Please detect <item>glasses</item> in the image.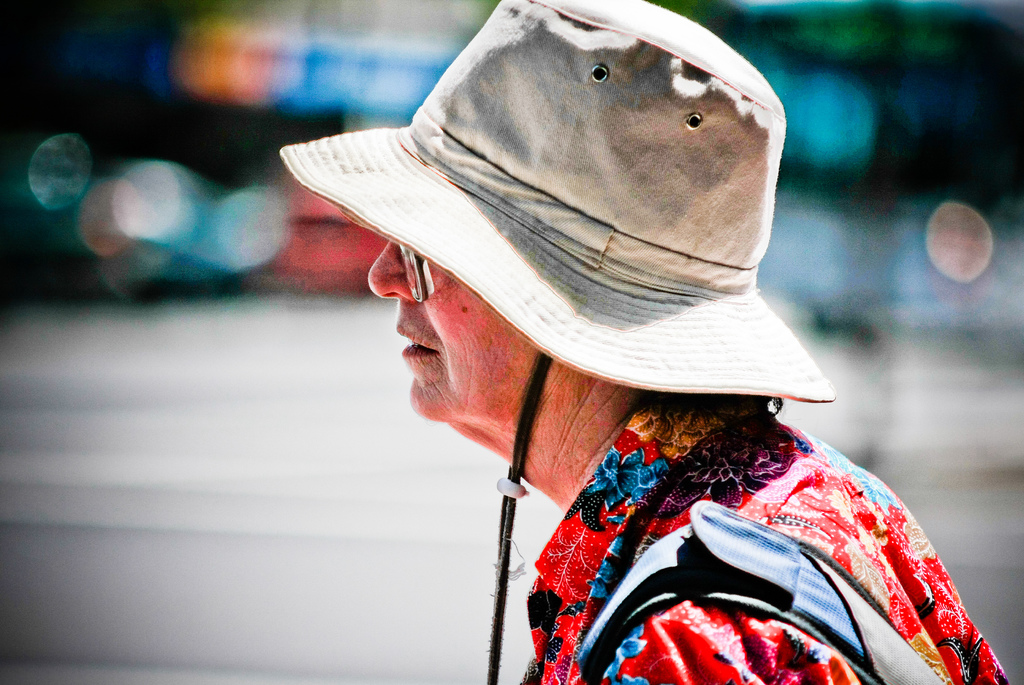
pyautogui.locateOnScreen(402, 244, 429, 302).
